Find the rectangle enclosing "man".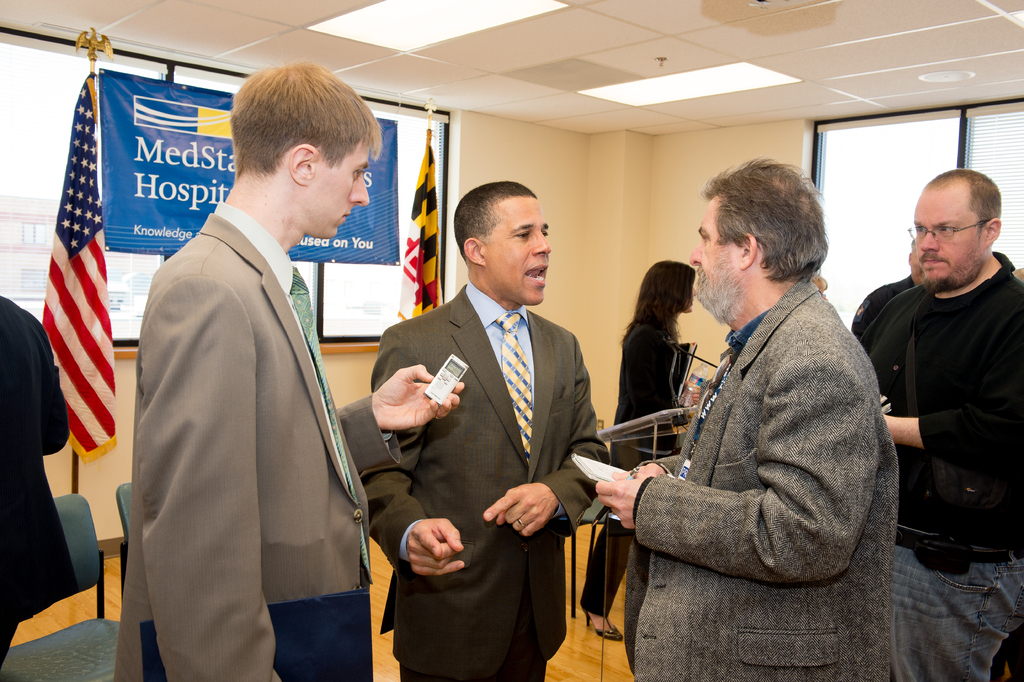
select_region(108, 63, 465, 681).
